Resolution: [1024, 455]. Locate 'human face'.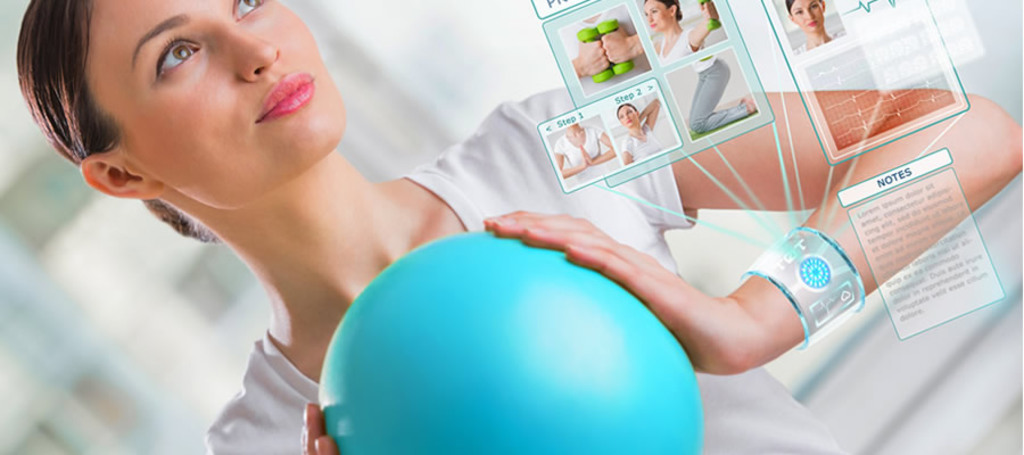
790/0/824/35.
